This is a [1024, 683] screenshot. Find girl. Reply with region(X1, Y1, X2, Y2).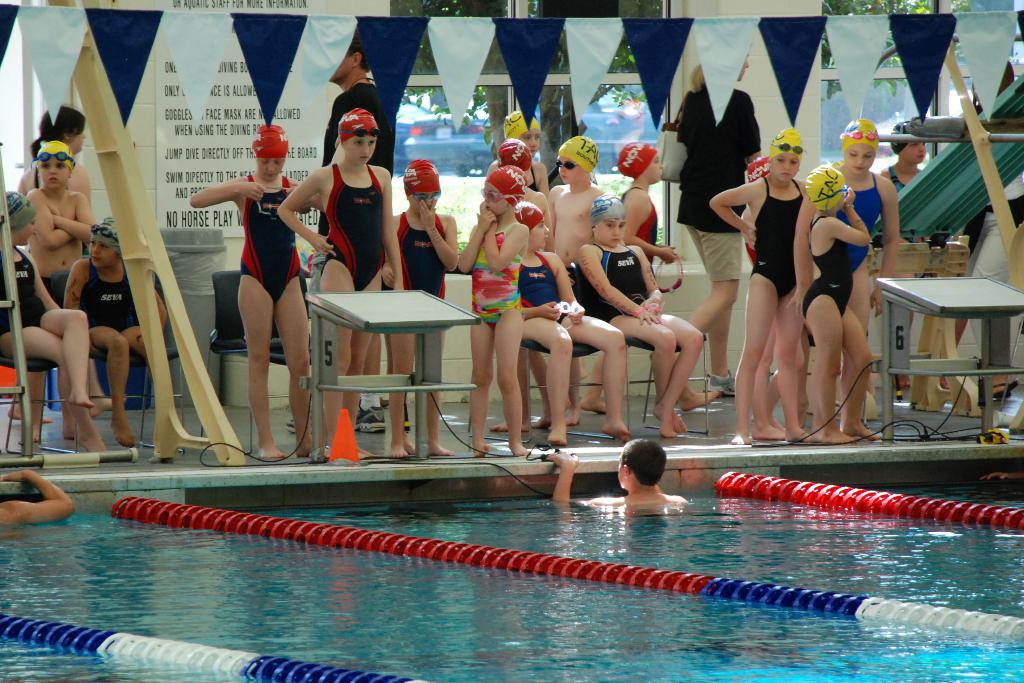
region(278, 106, 404, 461).
